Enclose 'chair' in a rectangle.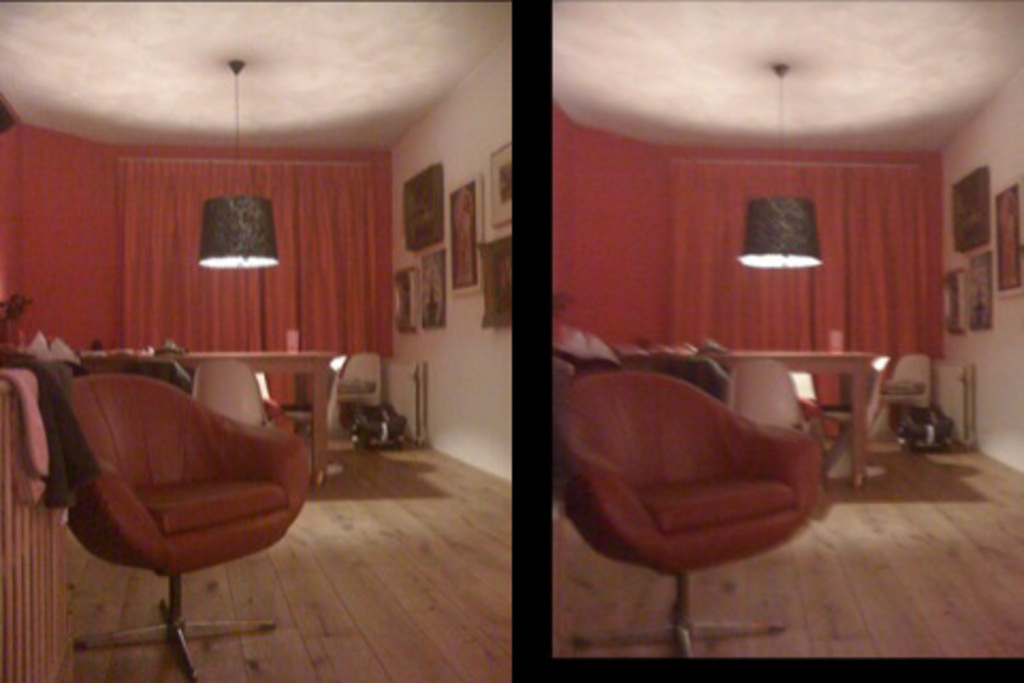
box(186, 359, 271, 423).
